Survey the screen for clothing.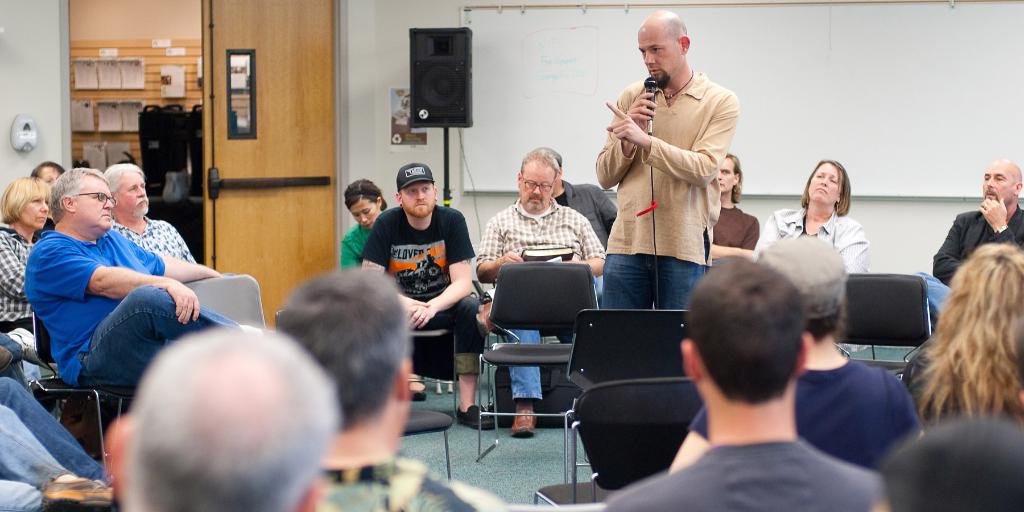
Survey found: (599,435,890,511).
